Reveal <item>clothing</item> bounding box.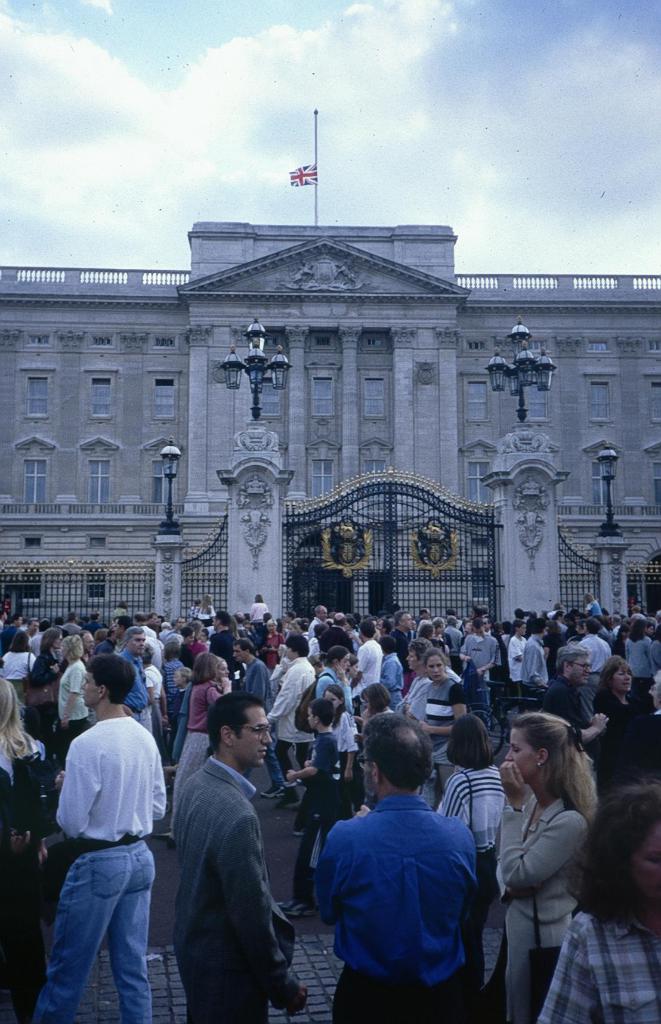
Revealed: (38, 713, 156, 1023).
